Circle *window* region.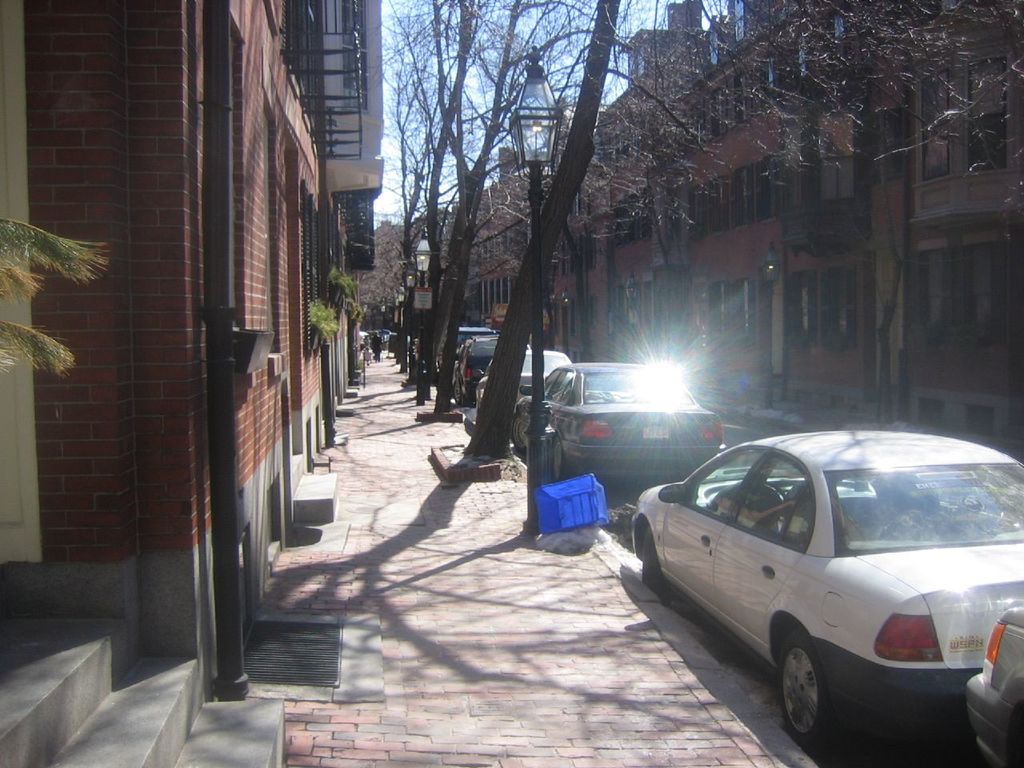
Region: rect(706, 284, 726, 342).
